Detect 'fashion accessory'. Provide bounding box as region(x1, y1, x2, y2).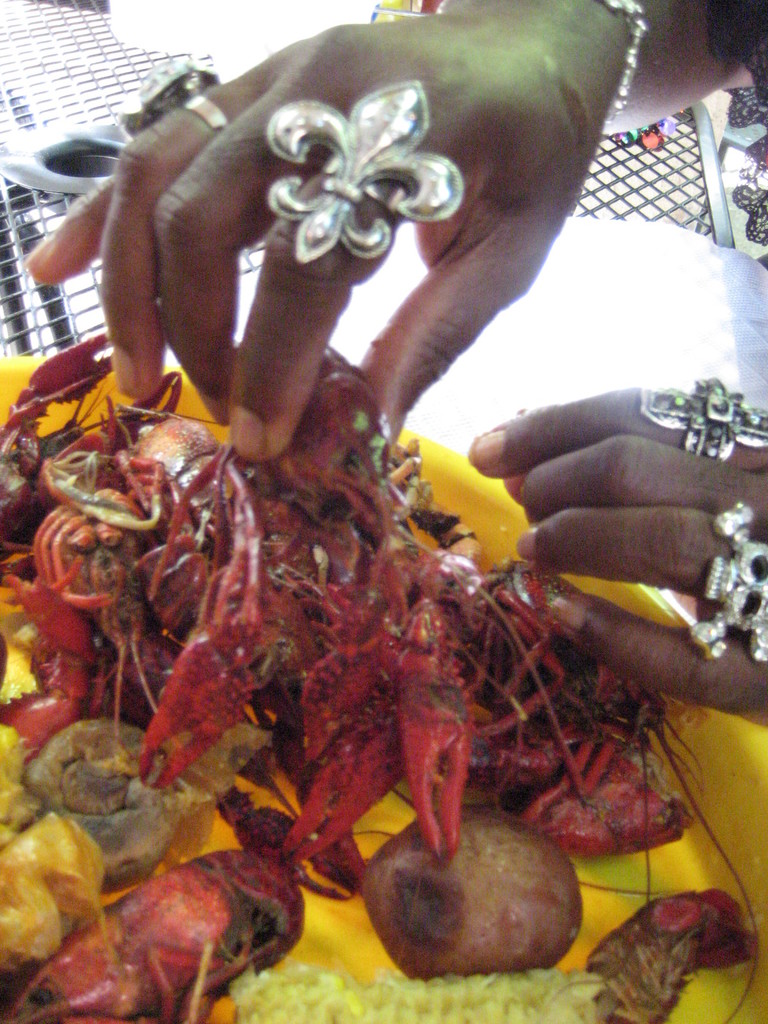
region(113, 64, 220, 134).
